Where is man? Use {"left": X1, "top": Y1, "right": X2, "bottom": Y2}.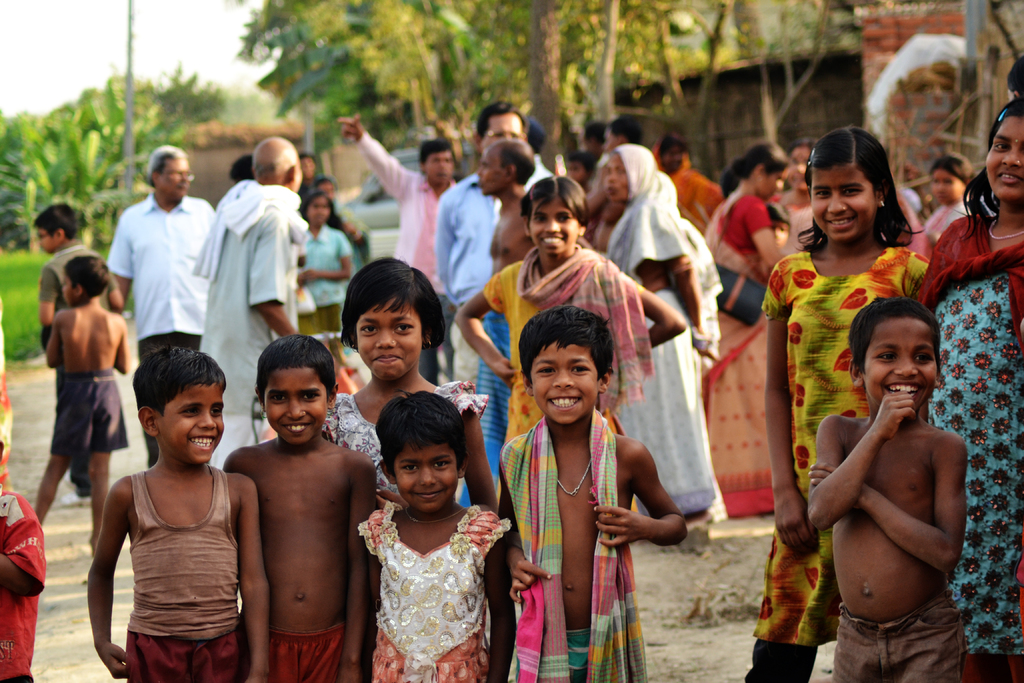
{"left": 456, "top": 136, "right": 540, "bottom": 513}.
